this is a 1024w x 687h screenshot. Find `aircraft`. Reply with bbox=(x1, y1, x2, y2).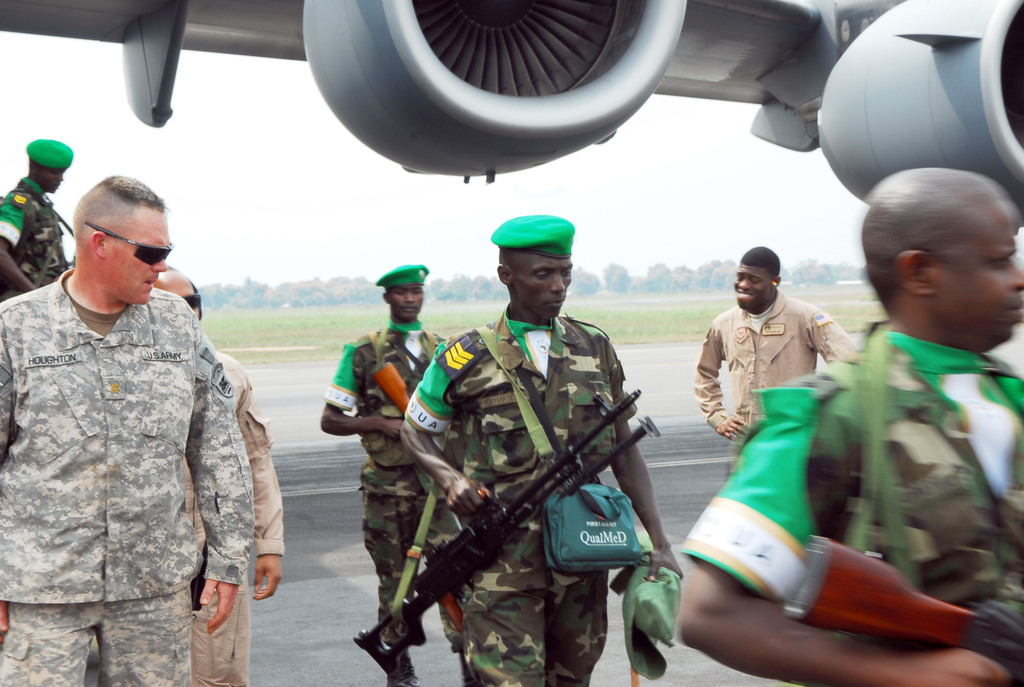
bbox=(0, 0, 1023, 225).
